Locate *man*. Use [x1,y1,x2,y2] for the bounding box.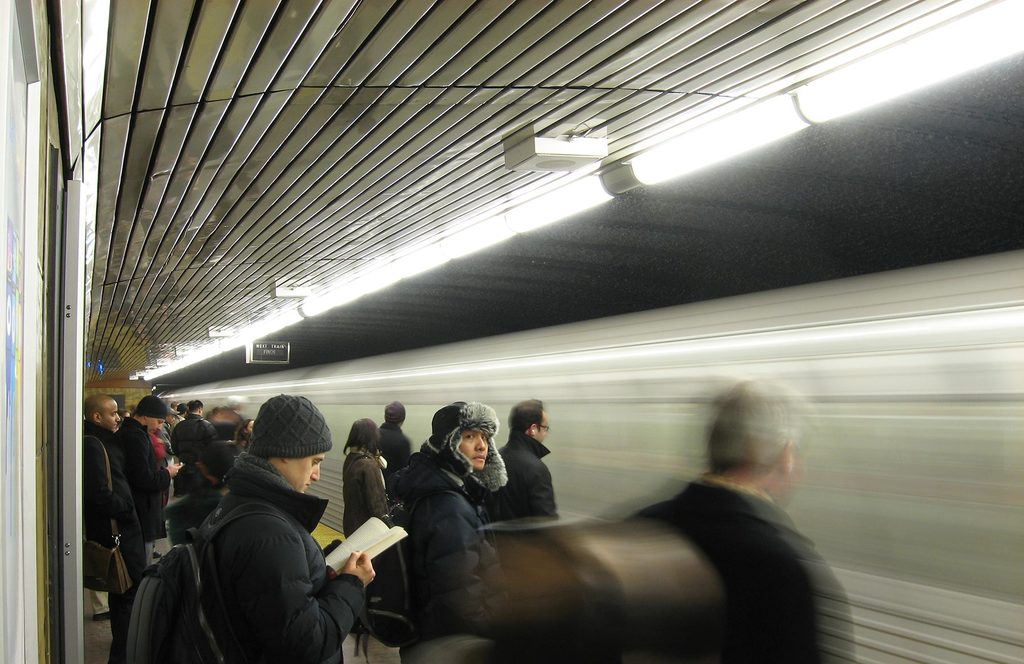
[384,398,509,655].
